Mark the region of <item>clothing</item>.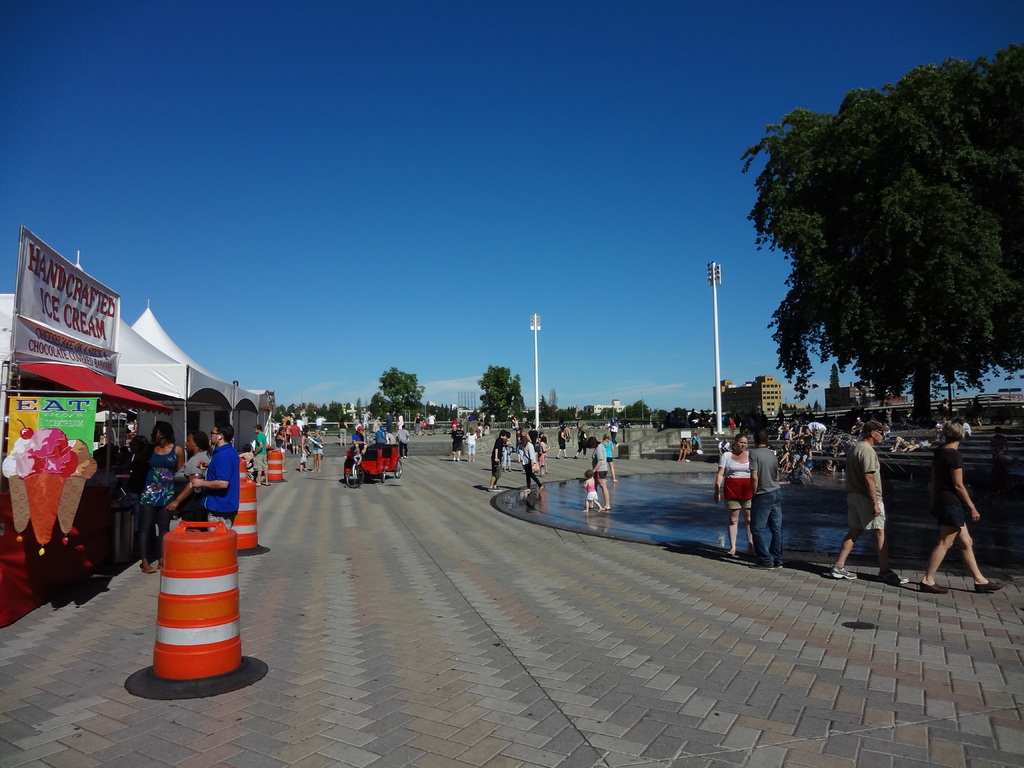
Region: 480/428/481/435.
